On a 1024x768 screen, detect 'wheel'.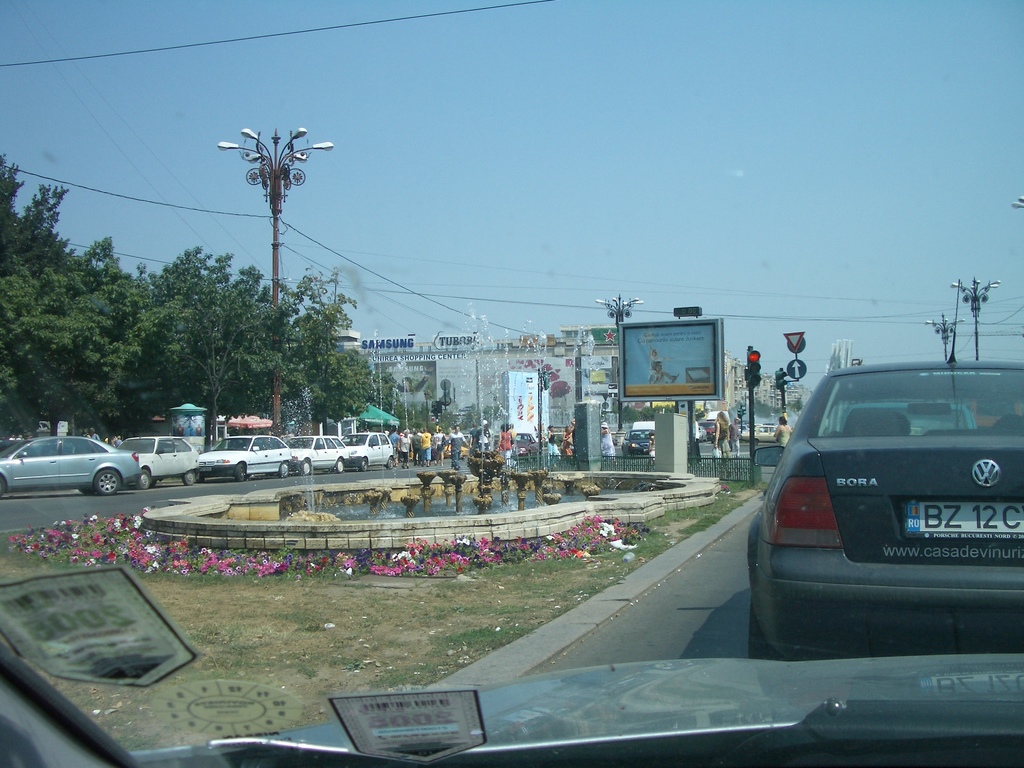
locate(283, 463, 291, 479).
